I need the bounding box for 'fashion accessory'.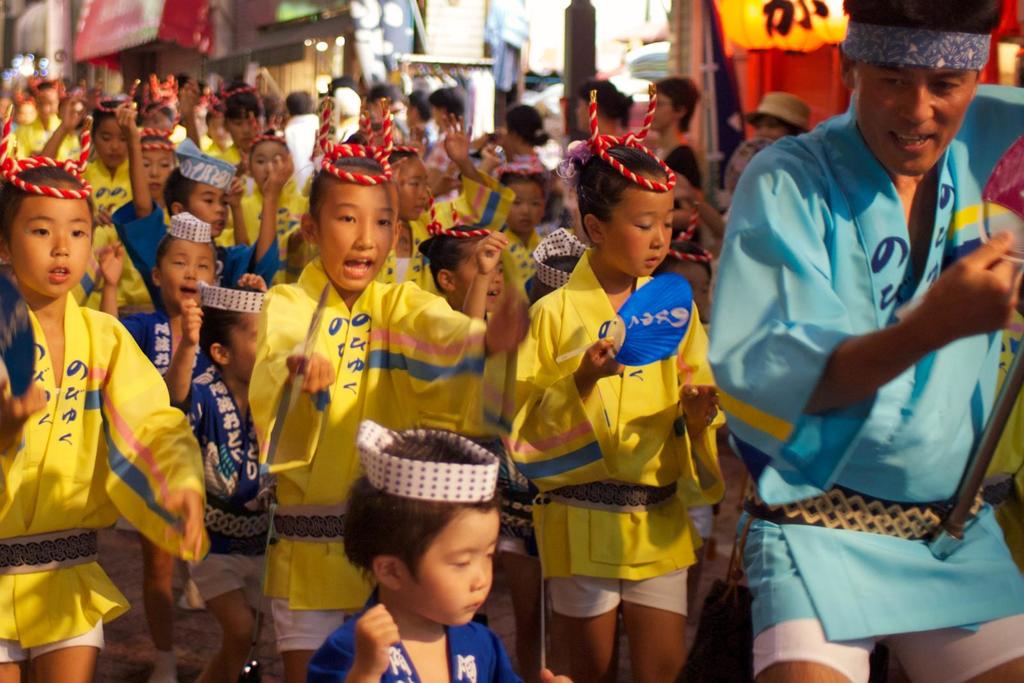
Here it is: locate(0, 108, 93, 198).
